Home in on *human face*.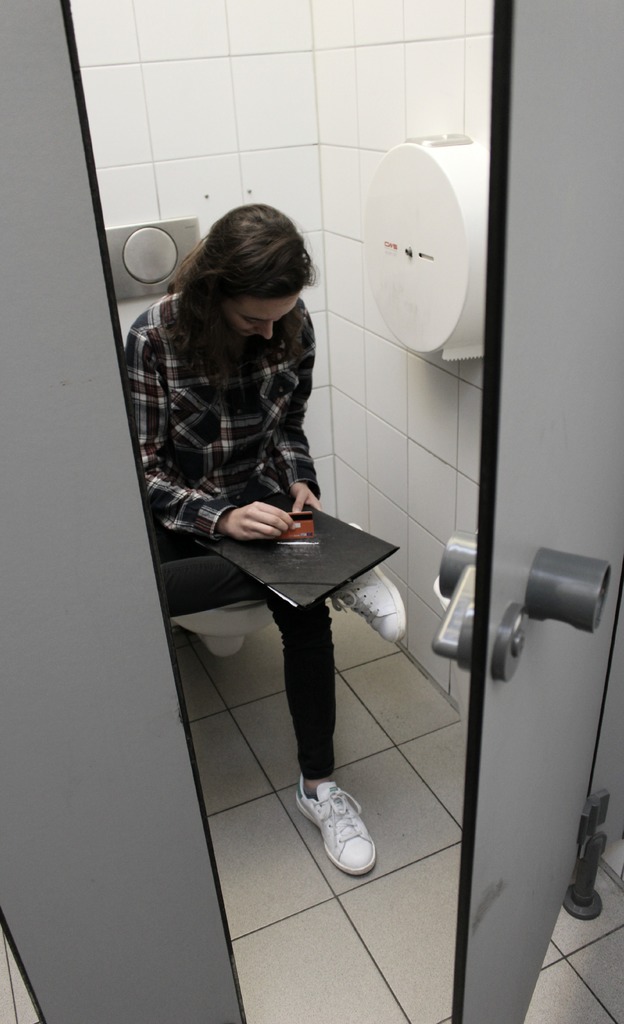
Homed in at bbox(224, 294, 299, 340).
